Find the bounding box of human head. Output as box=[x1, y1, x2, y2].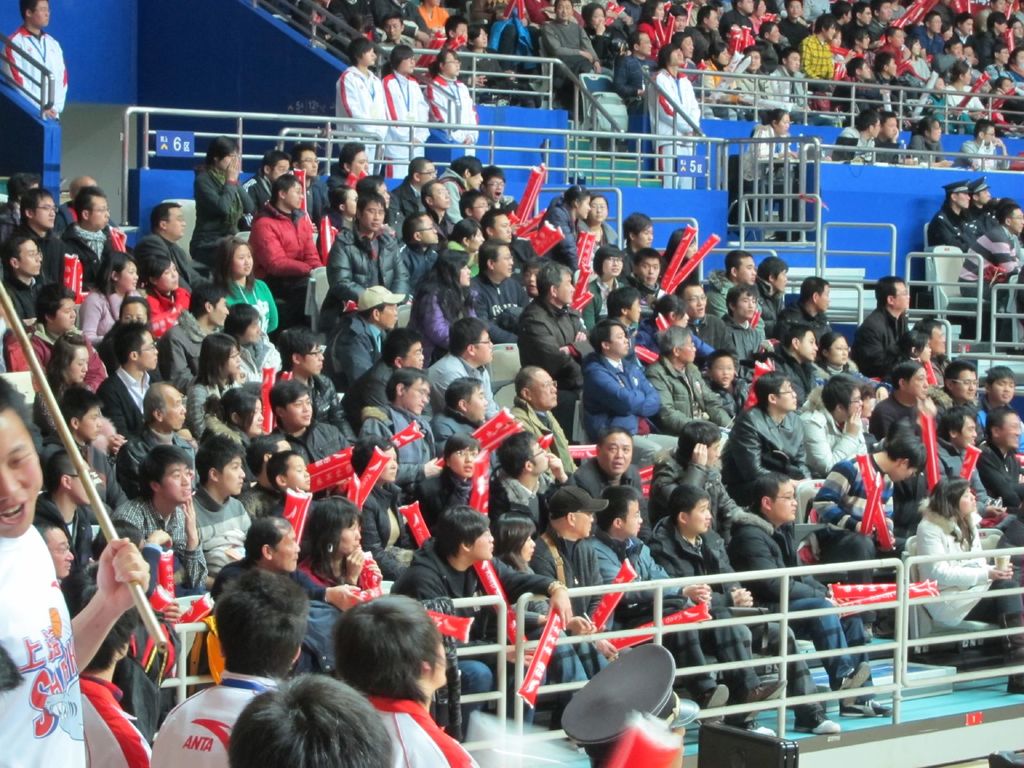
box=[700, 3, 718, 32].
